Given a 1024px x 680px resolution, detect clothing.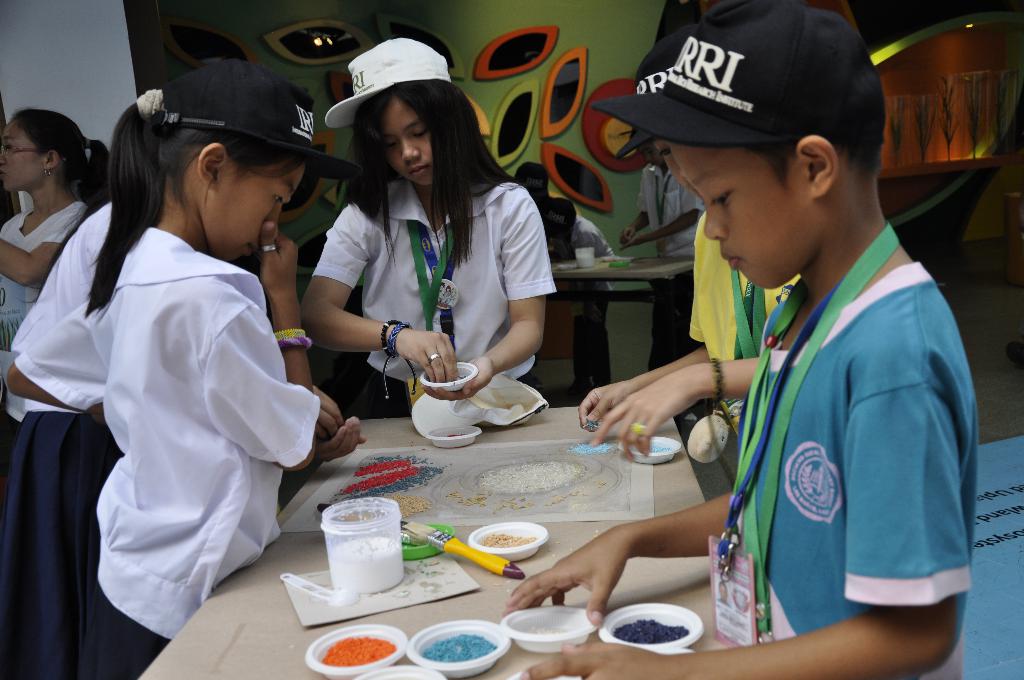
l=305, t=156, r=563, b=424.
